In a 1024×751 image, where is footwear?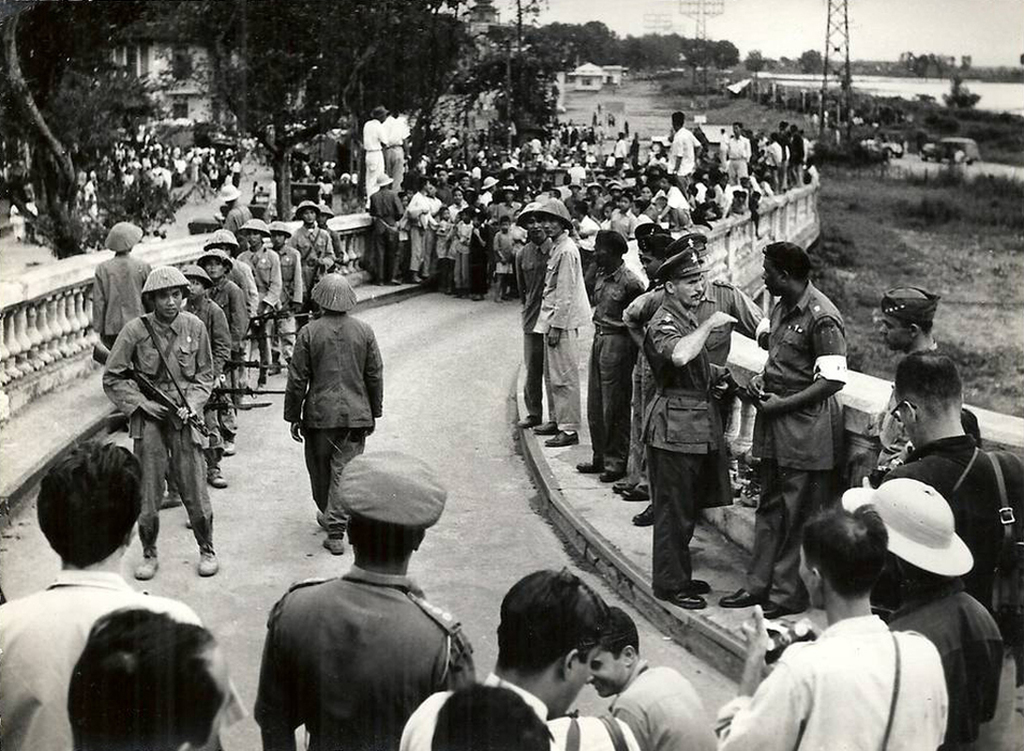
crop(515, 415, 534, 429).
